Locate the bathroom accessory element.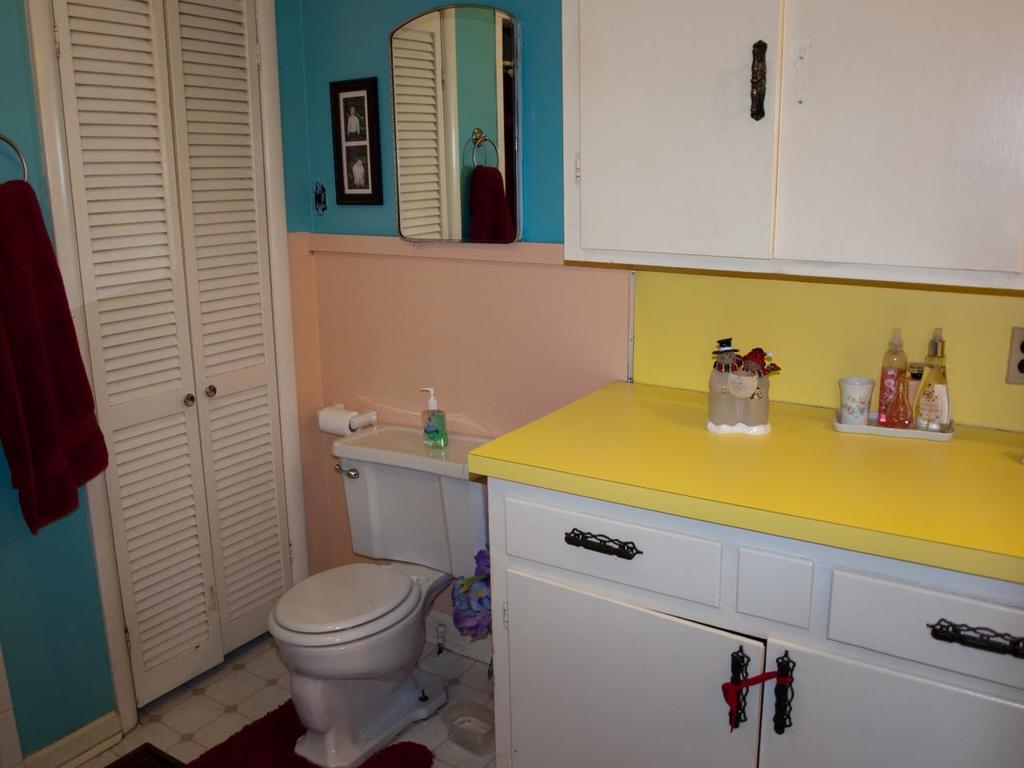
Element bbox: rect(0, 133, 28, 184).
